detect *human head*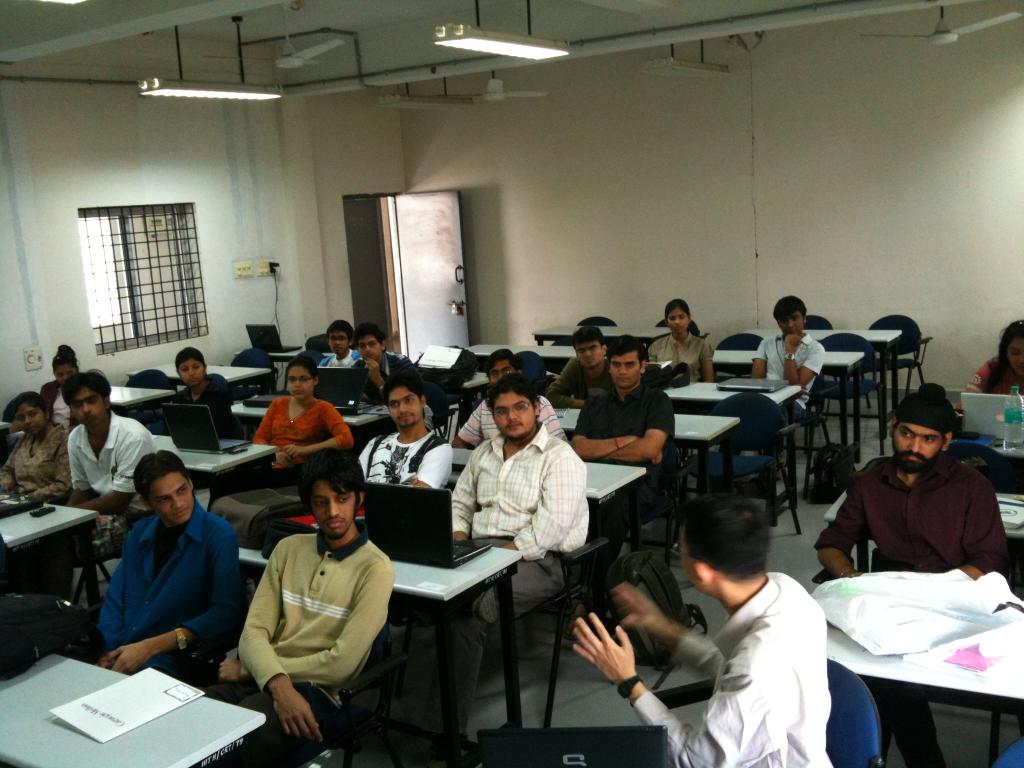
l=127, t=449, r=197, b=527
